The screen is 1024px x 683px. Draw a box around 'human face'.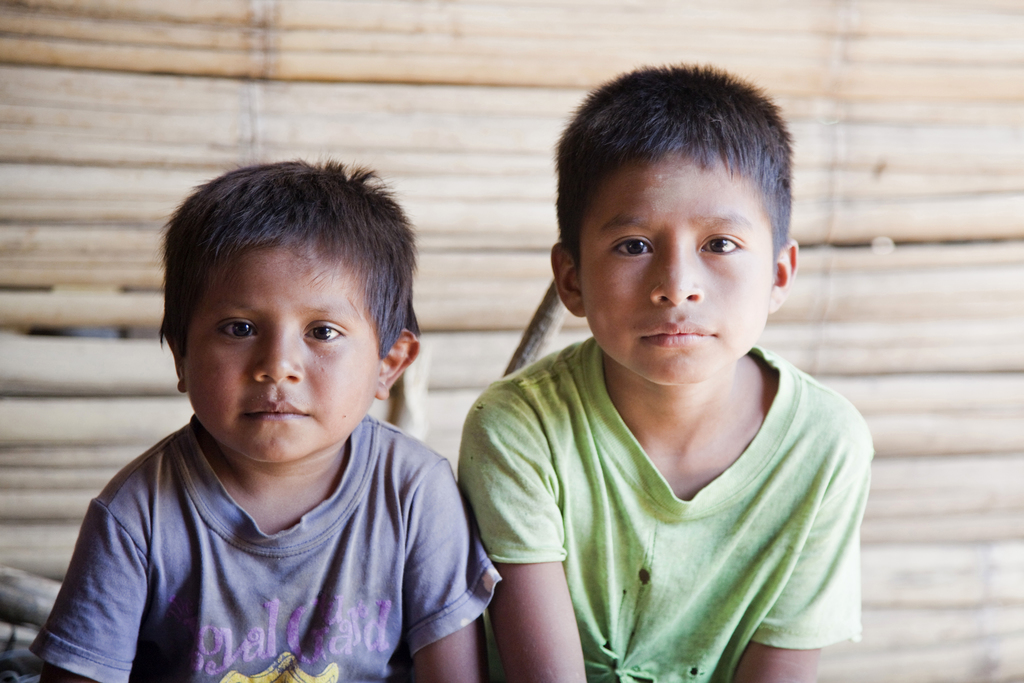
x1=579, y1=154, x2=772, y2=383.
